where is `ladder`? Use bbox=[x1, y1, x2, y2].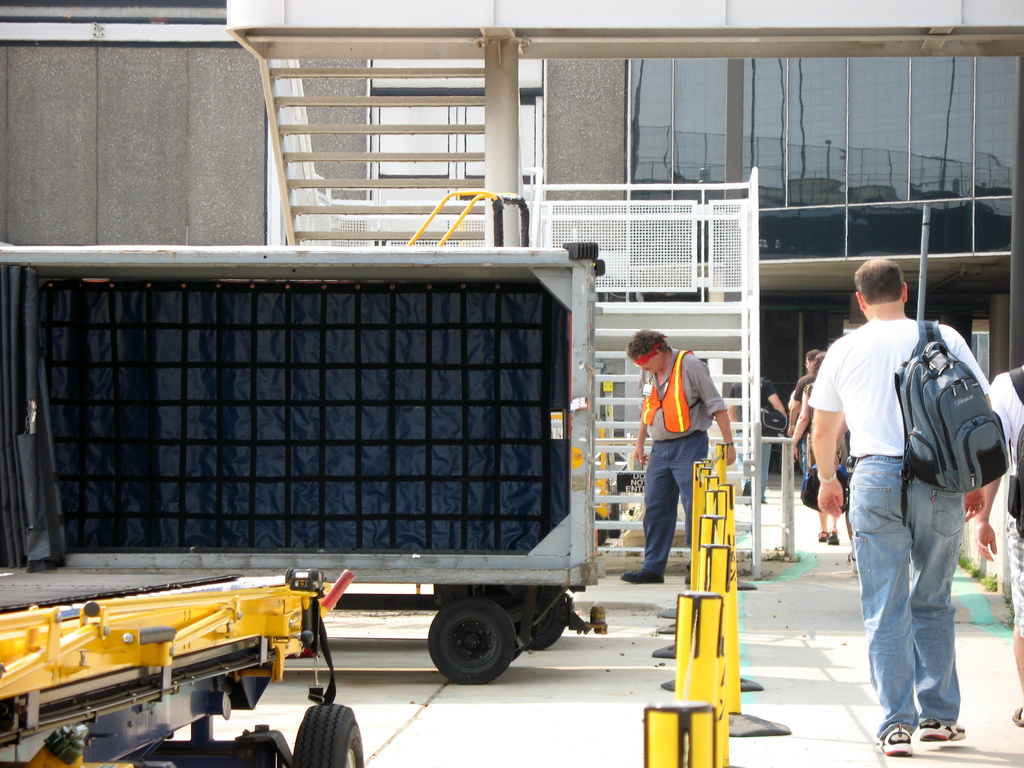
bbox=[530, 168, 760, 579].
